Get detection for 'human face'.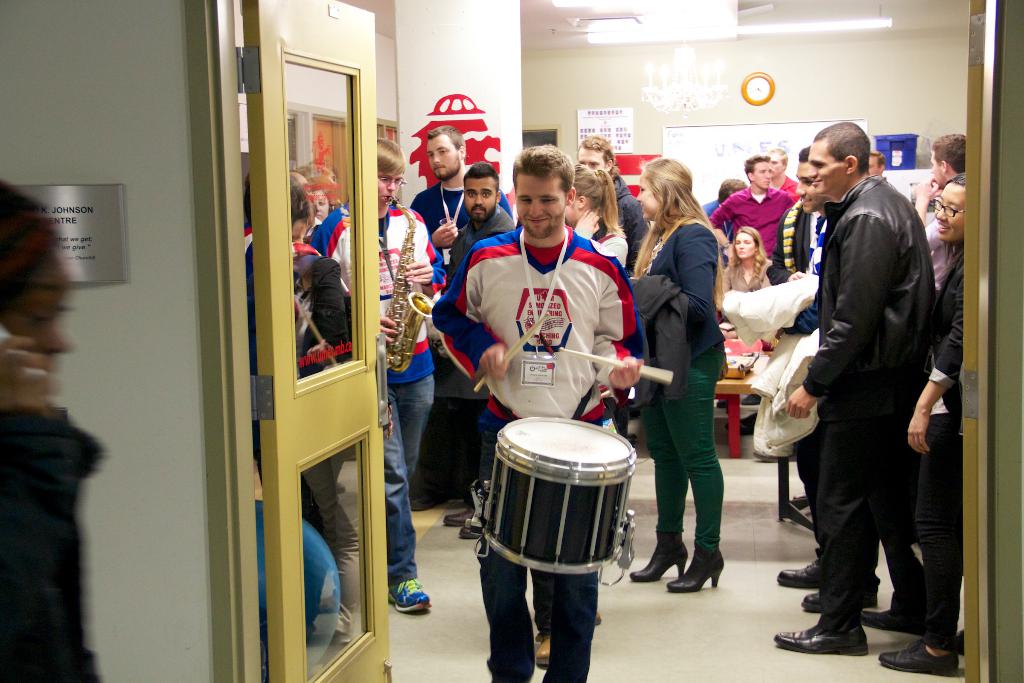
Detection: 929/155/941/177.
